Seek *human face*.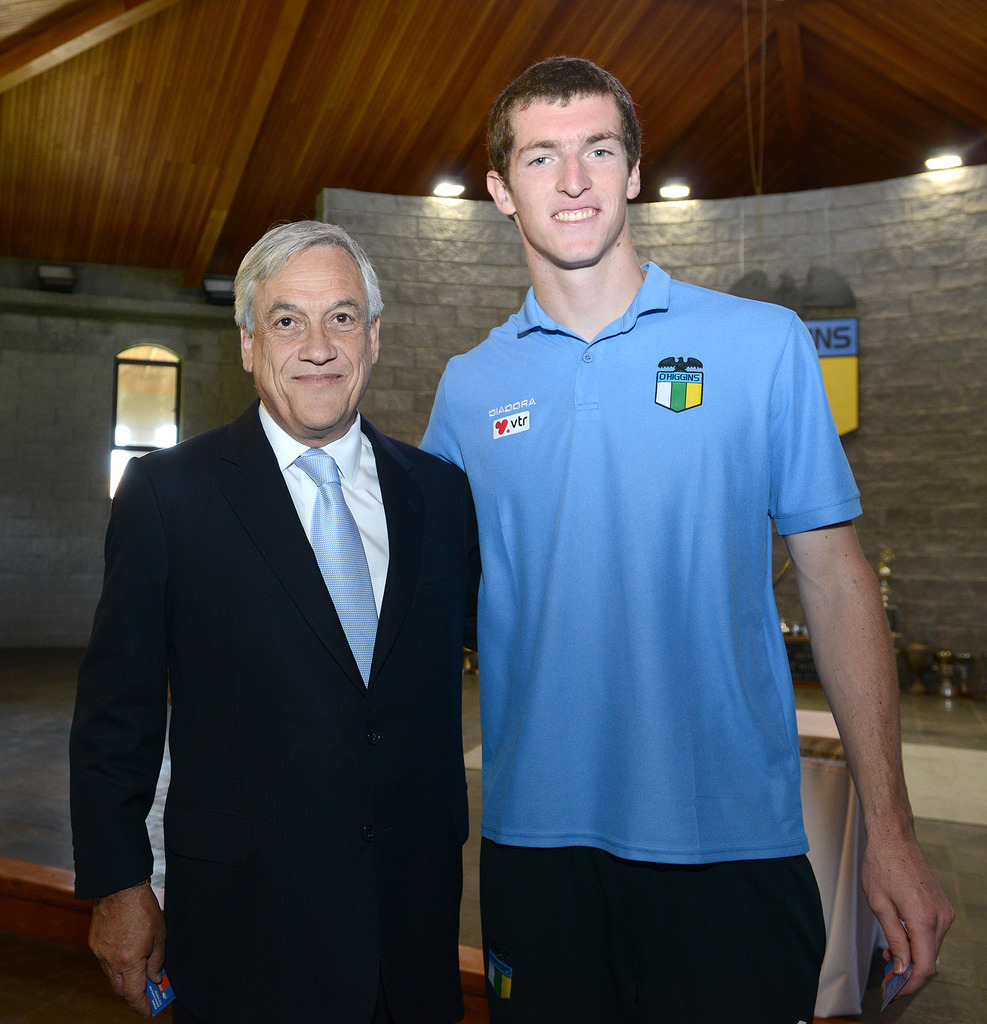
box=[503, 95, 627, 267].
